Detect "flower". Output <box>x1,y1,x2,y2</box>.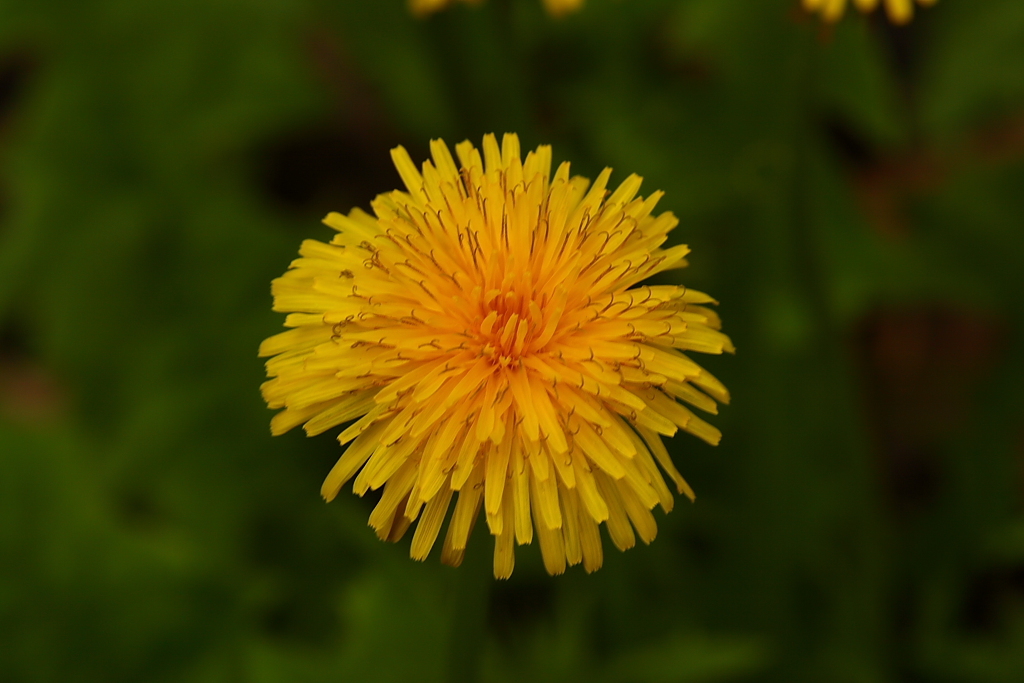
<box>254,128,734,592</box>.
